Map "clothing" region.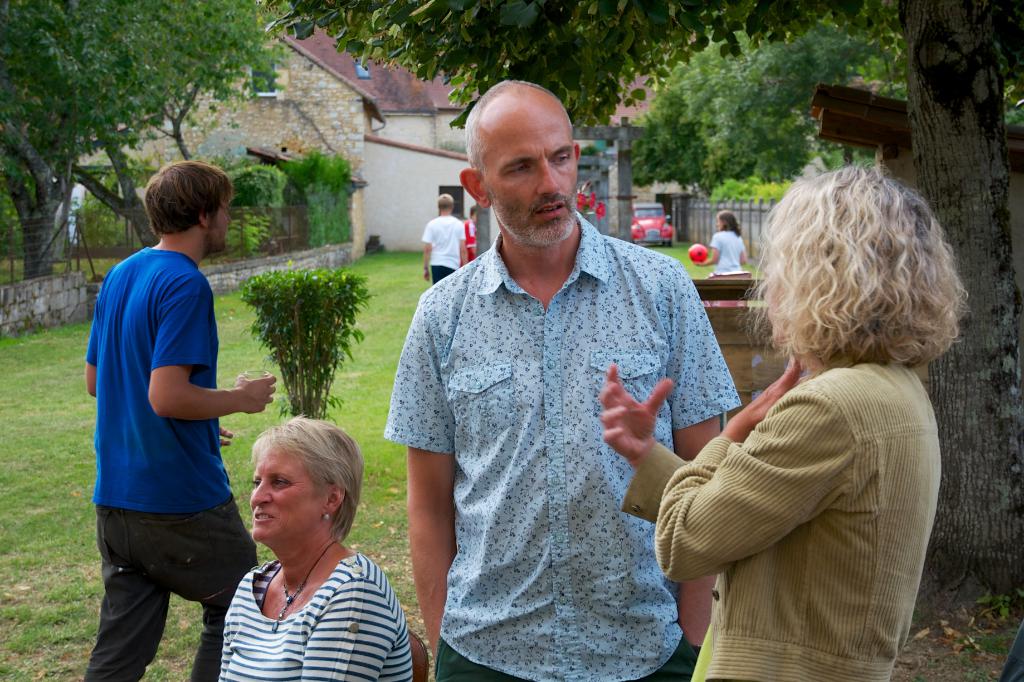
Mapped to Rect(461, 219, 480, 267).
